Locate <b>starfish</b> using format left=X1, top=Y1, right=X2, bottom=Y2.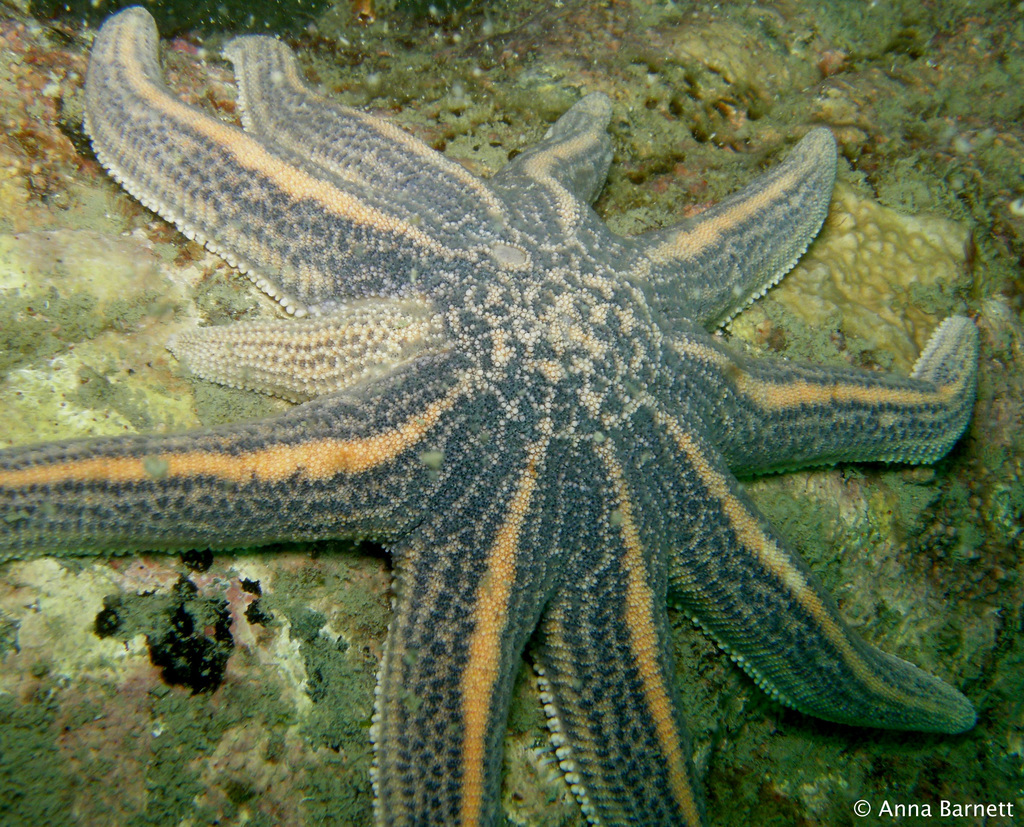
left=0, top=7, right=986, bottom=826.
